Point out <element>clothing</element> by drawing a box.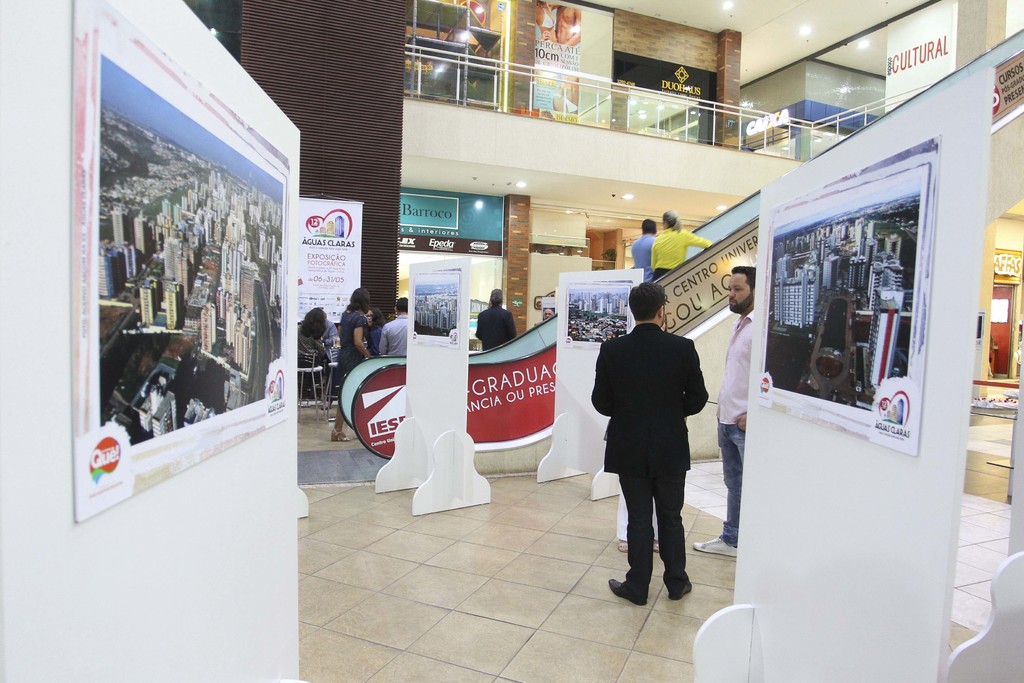
<bbox>648, 227, 714, 273</bbox>.
